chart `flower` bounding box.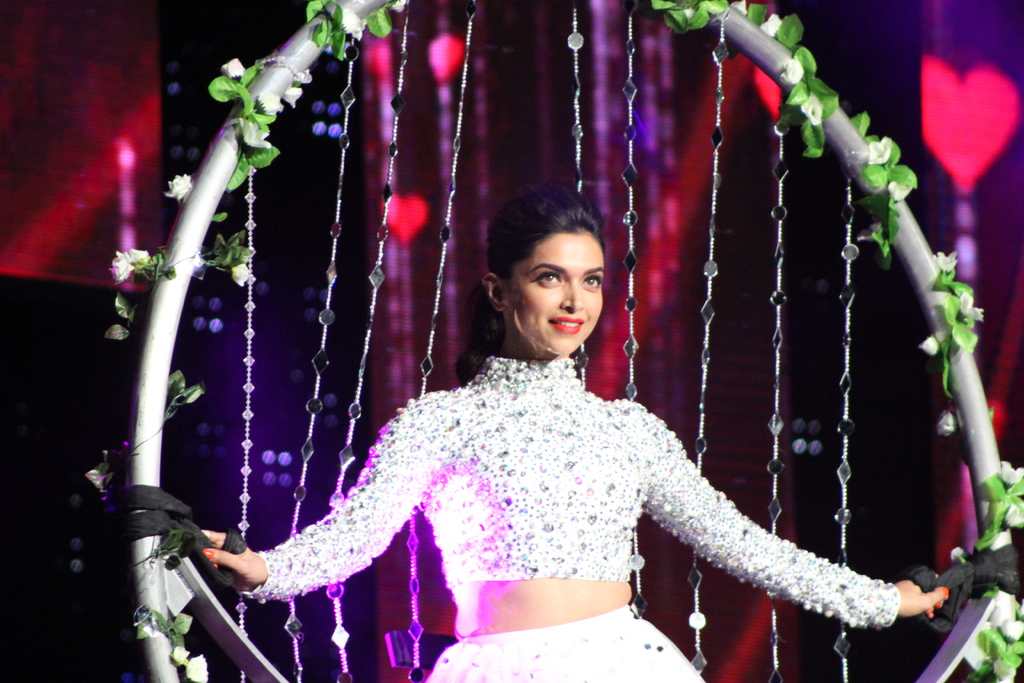
Charted: [x1=1007, y1=505, x2=1023, y2=525].
